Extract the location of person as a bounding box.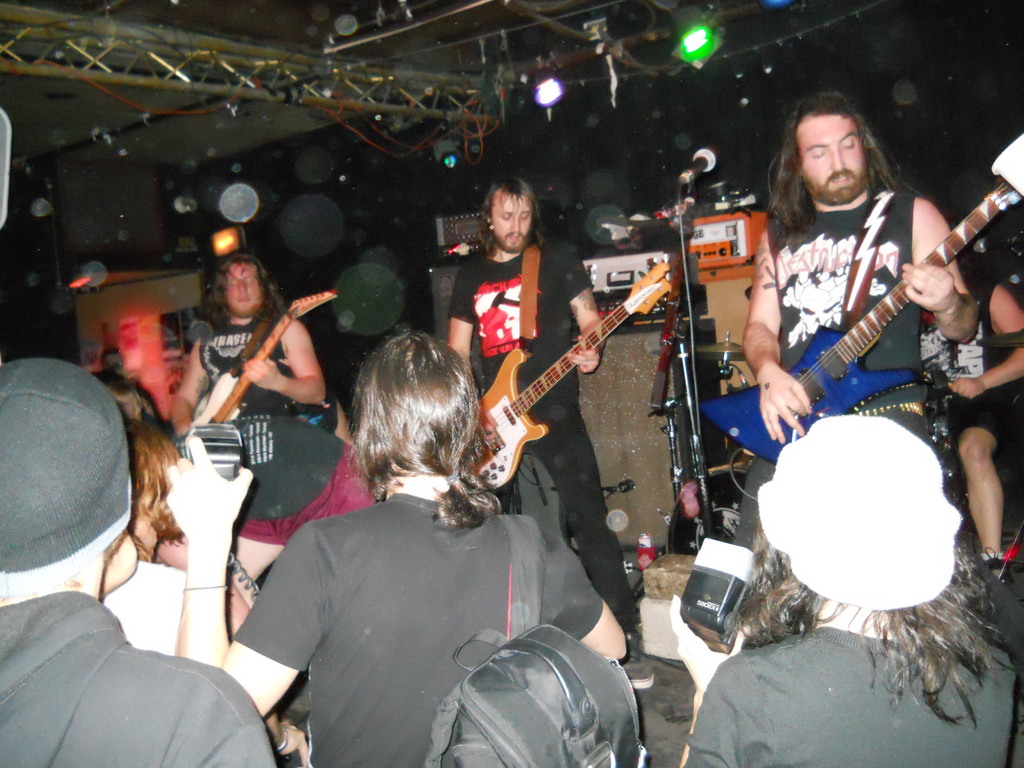
locate(905, 225, 1023, 598).
